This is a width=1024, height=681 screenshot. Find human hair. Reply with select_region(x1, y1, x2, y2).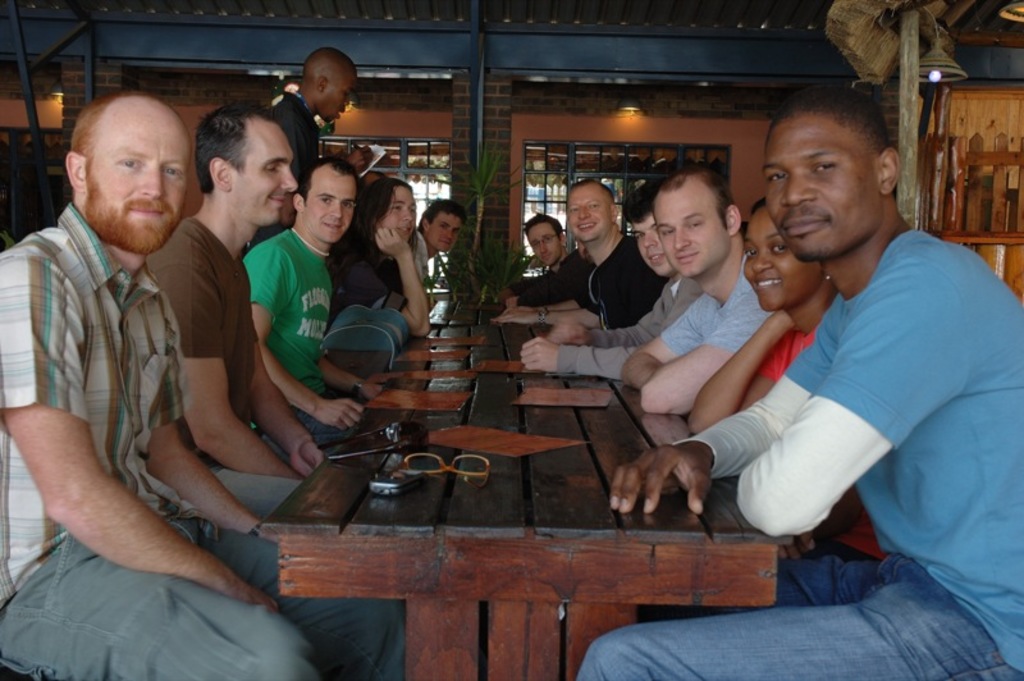
select_region(329, 172, 412, 284).
